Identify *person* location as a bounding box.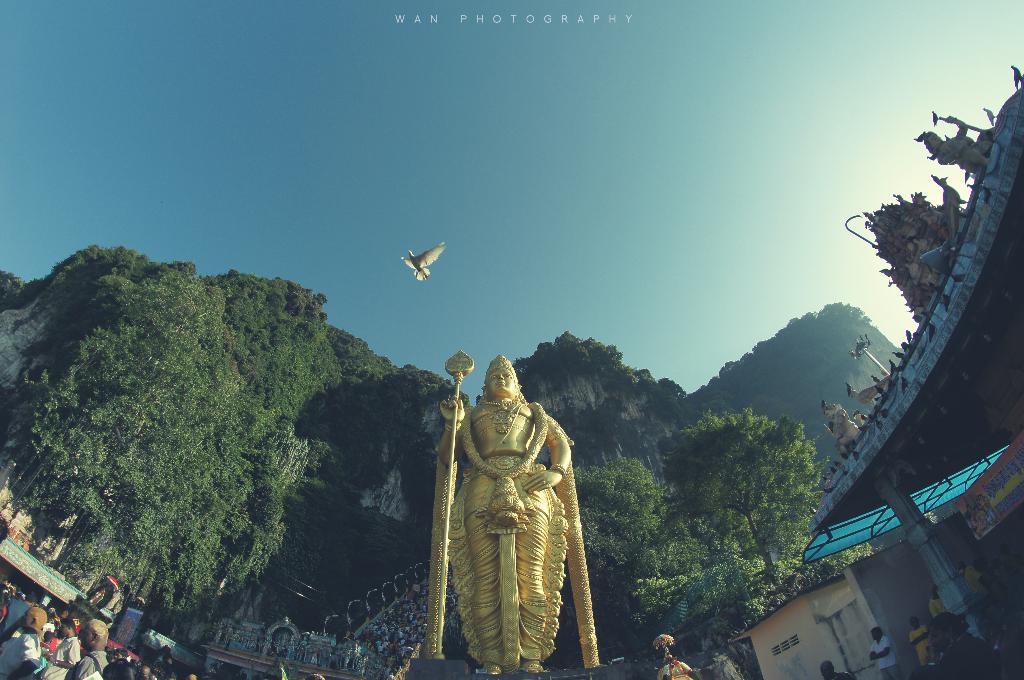
869:622:900:679.
